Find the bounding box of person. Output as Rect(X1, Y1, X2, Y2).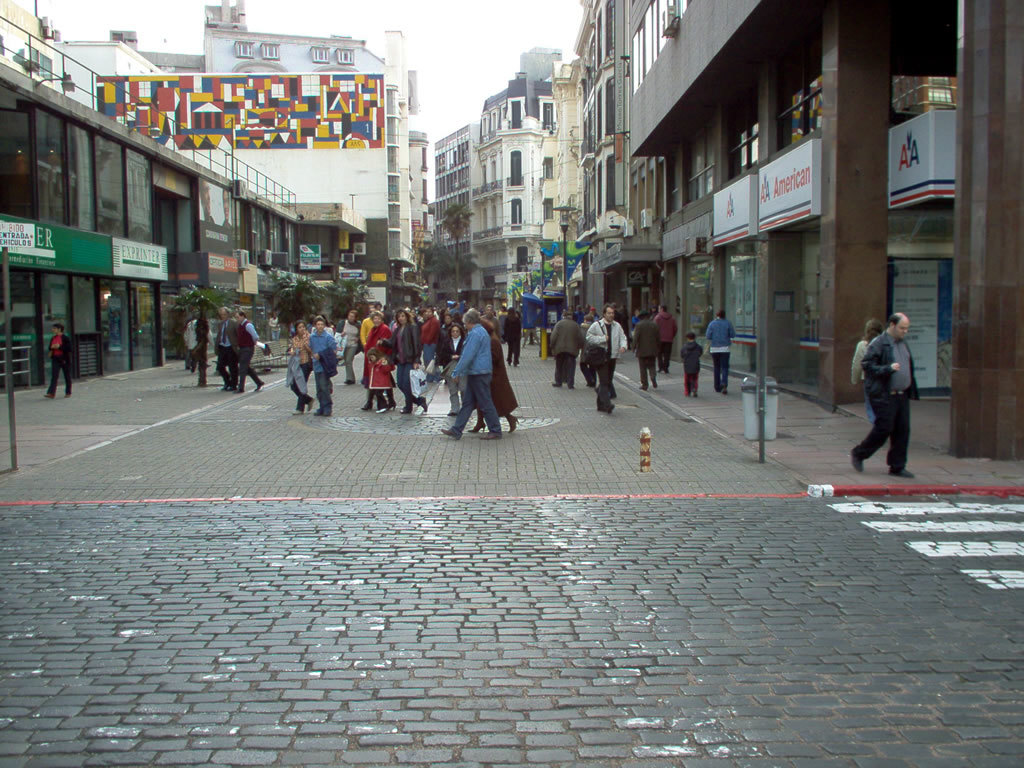
Rect(47, 325, 74, 392).
